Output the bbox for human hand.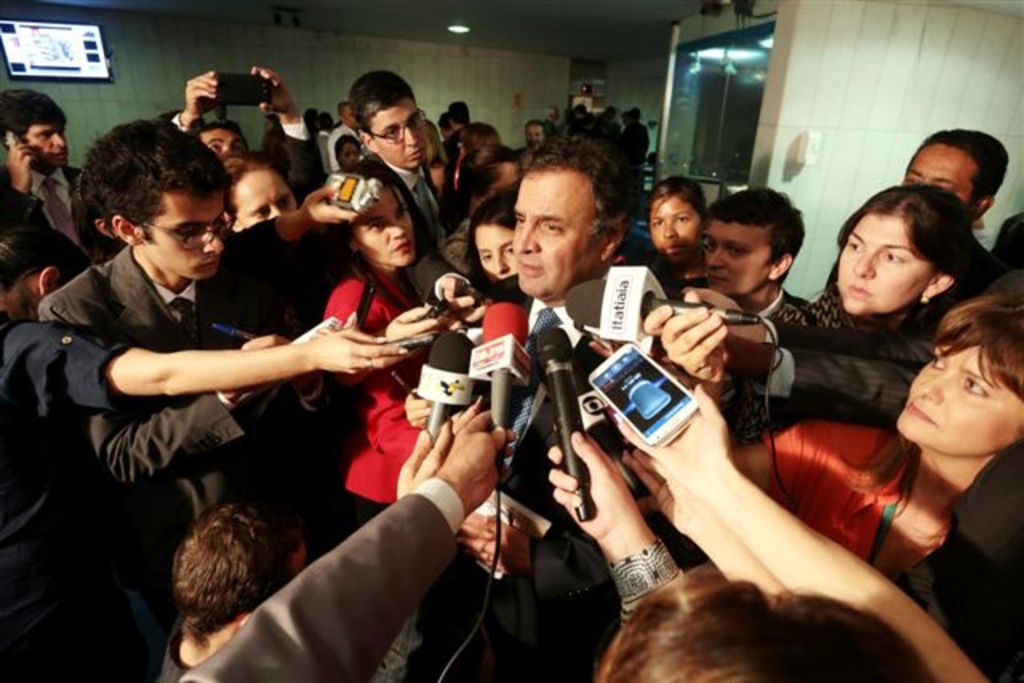
bbox=[238, 333, 288, 400].
